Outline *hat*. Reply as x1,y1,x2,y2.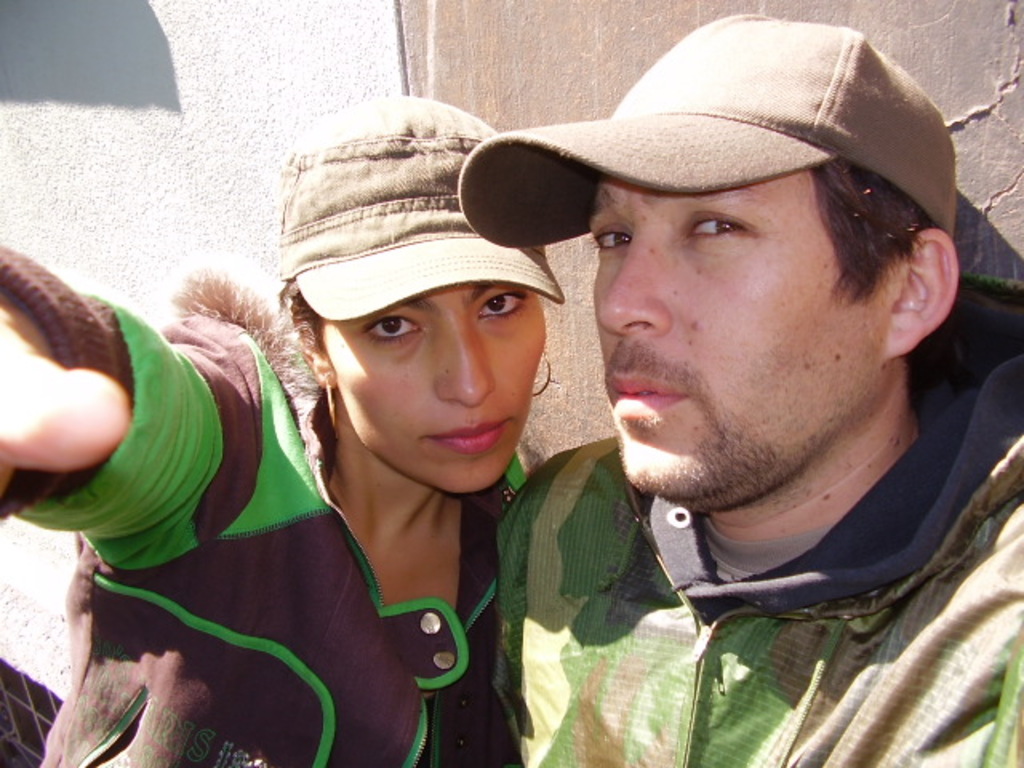
274,88,565,302.
